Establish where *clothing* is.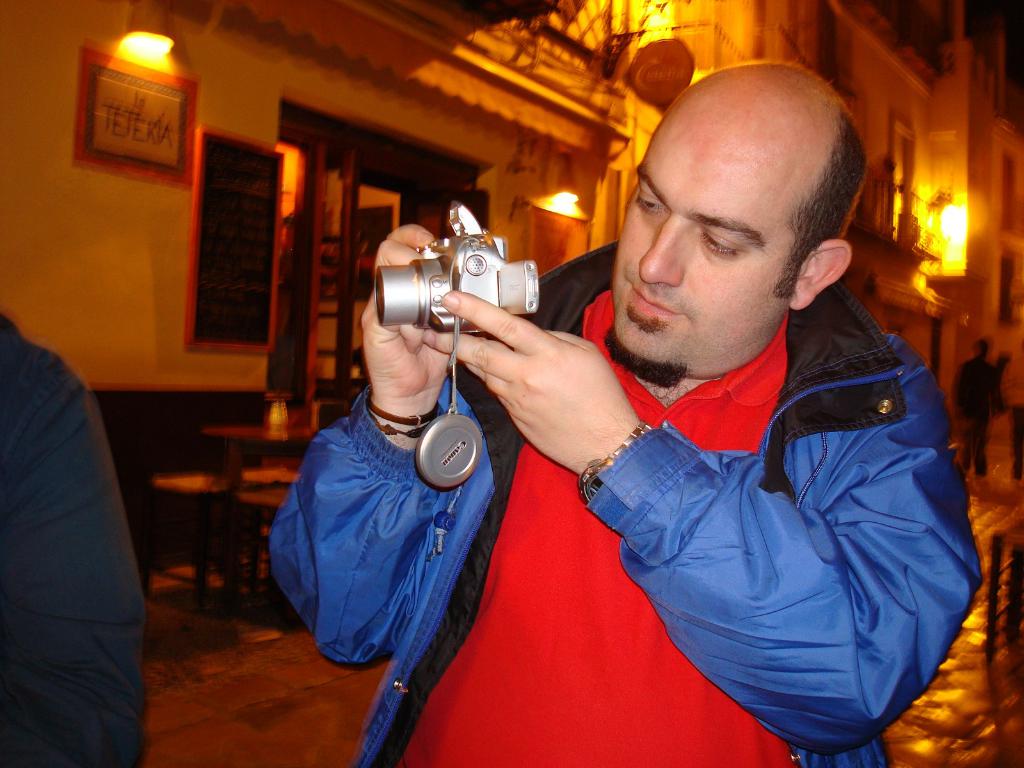
Established at {"x1": 269, "y1": 248, "x2": 995, "y2": 767}.
